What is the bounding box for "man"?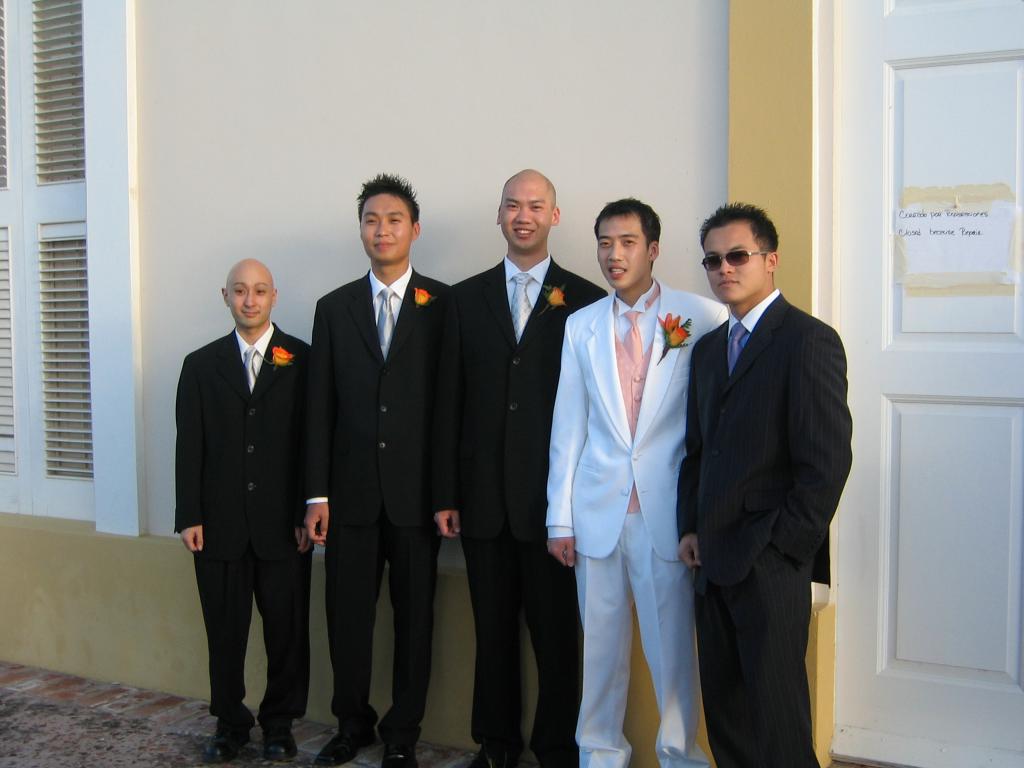
303, 172, 452, 767.
